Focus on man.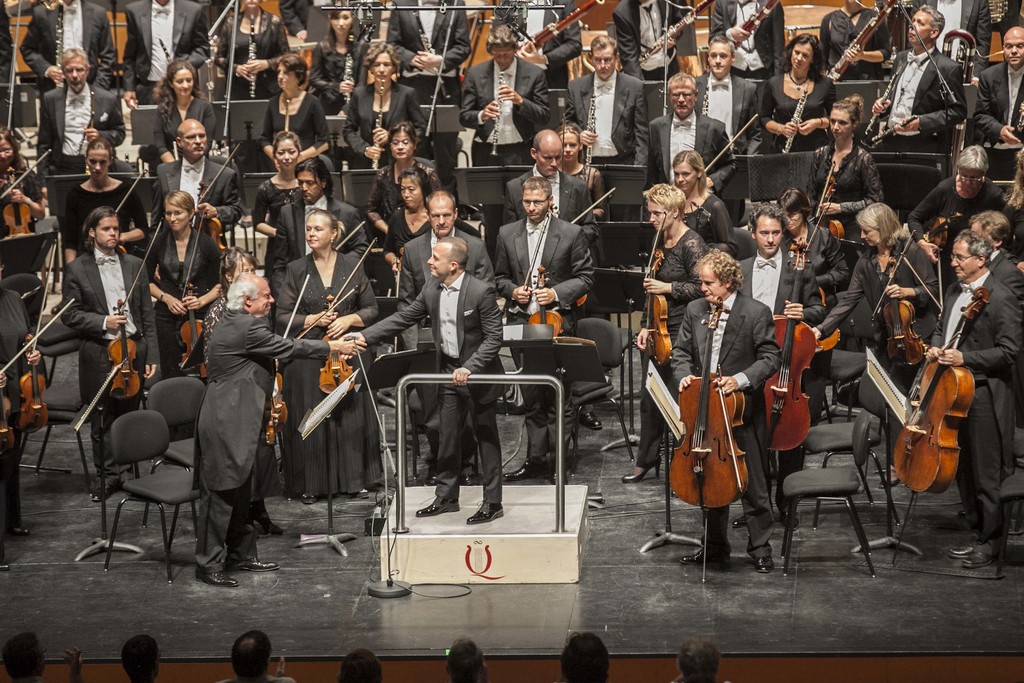
Focused at 497:178:596:483.
